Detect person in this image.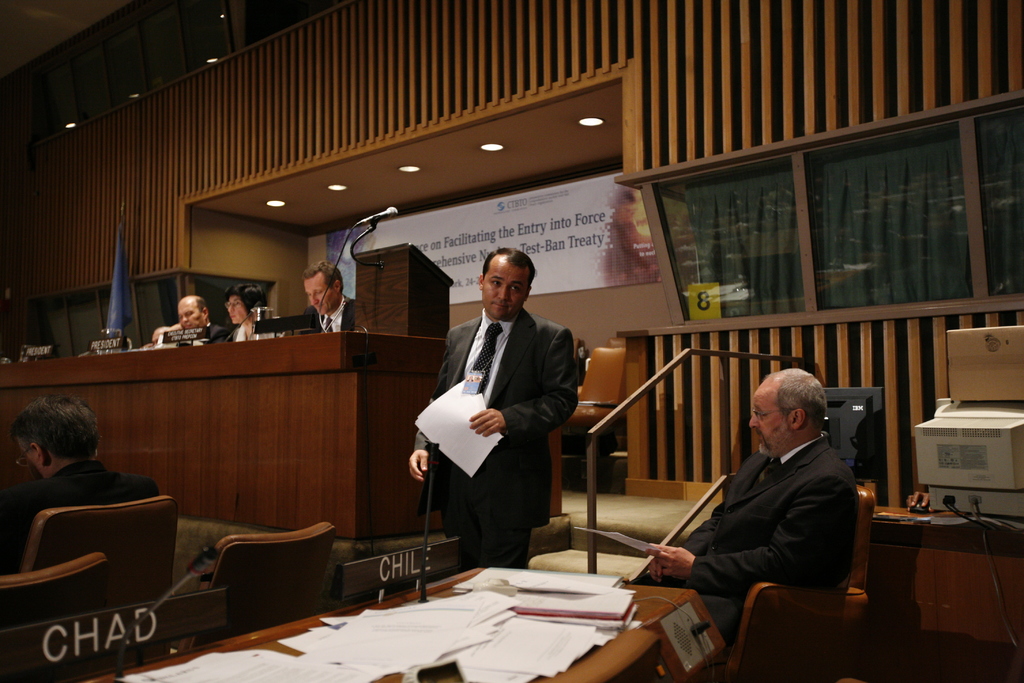
Detection: (left=293, top=261, right=361, bottom=335).
